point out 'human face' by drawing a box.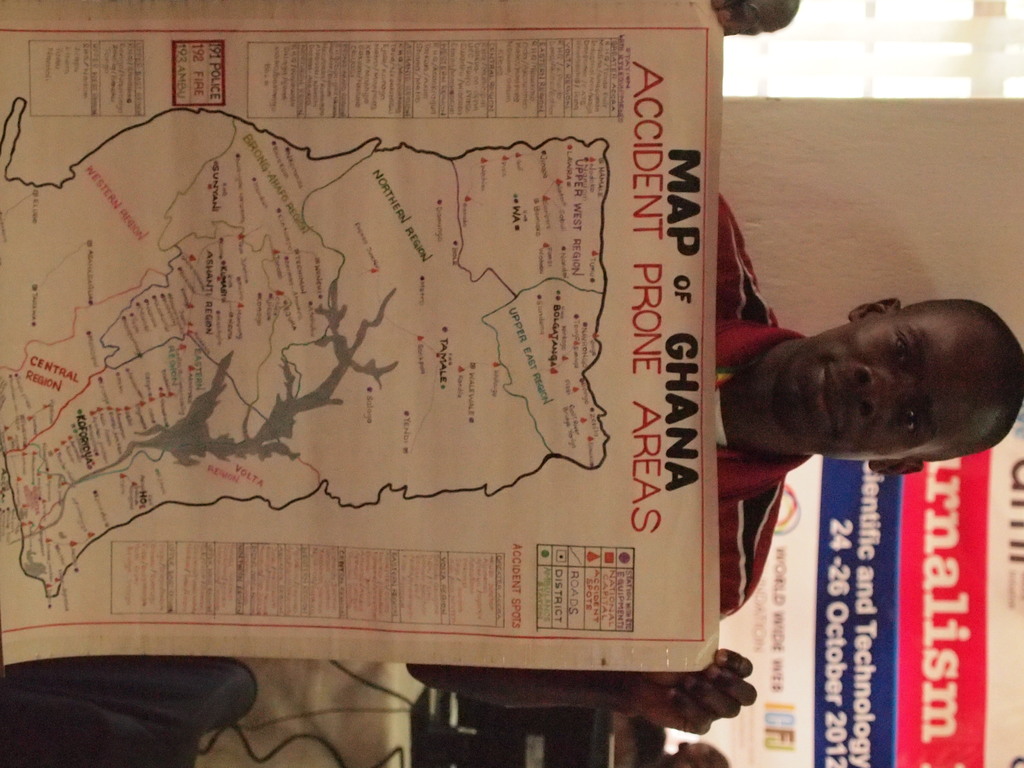
bbox(772, 307, 994, 462).
